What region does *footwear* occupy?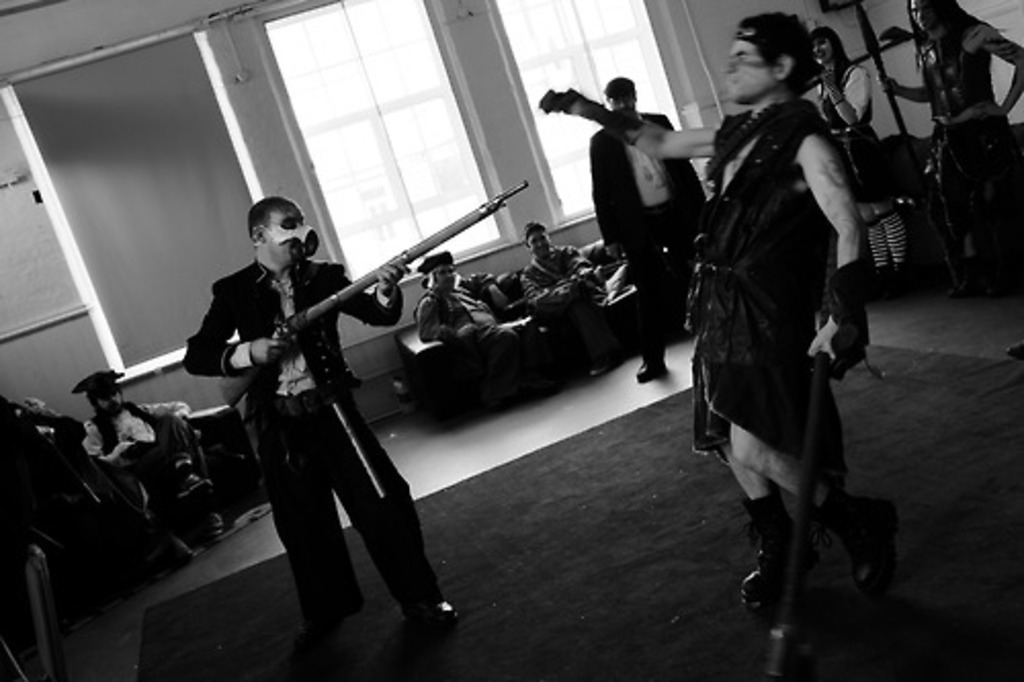
[745, 483, 797, 608].
